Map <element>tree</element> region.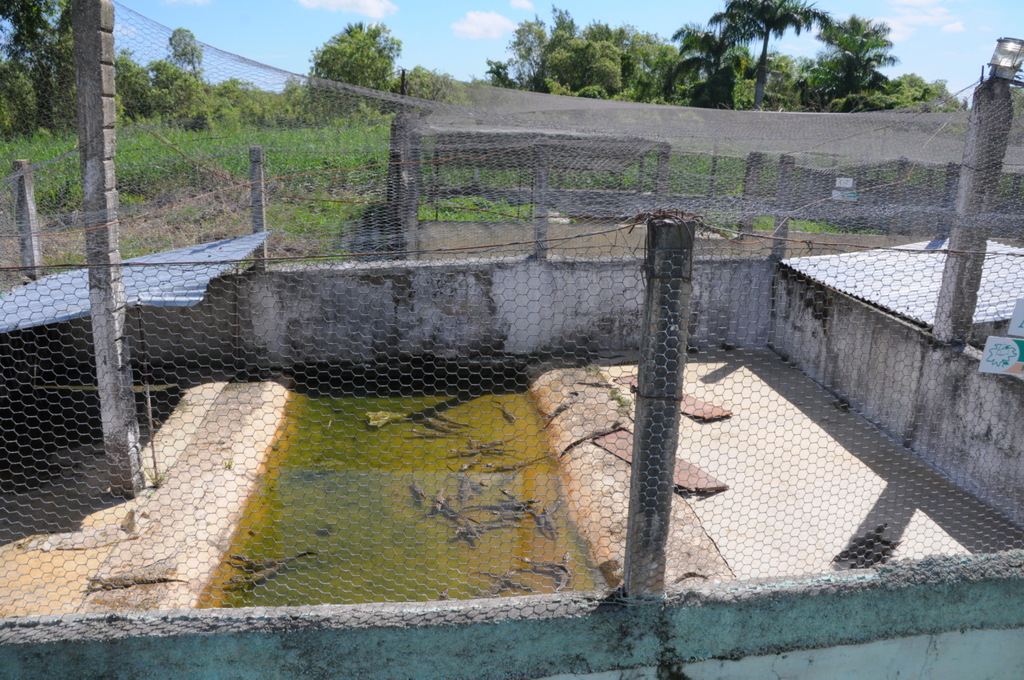
Mapped to locate(731, 50, 806, 107).
